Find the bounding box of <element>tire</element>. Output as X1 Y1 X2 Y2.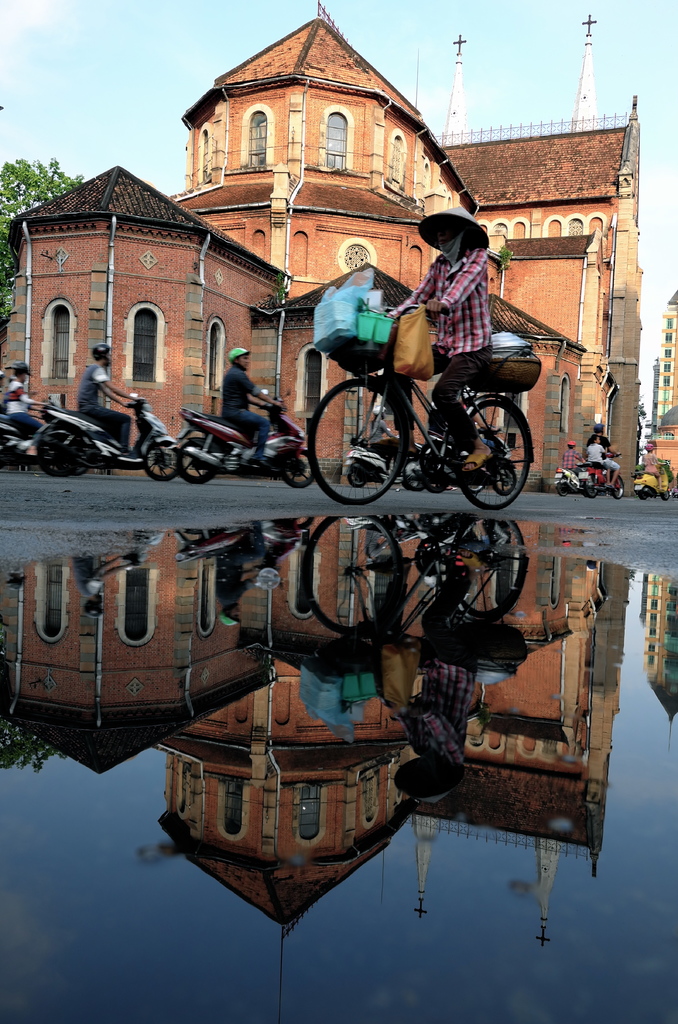
171 428 216 490.
